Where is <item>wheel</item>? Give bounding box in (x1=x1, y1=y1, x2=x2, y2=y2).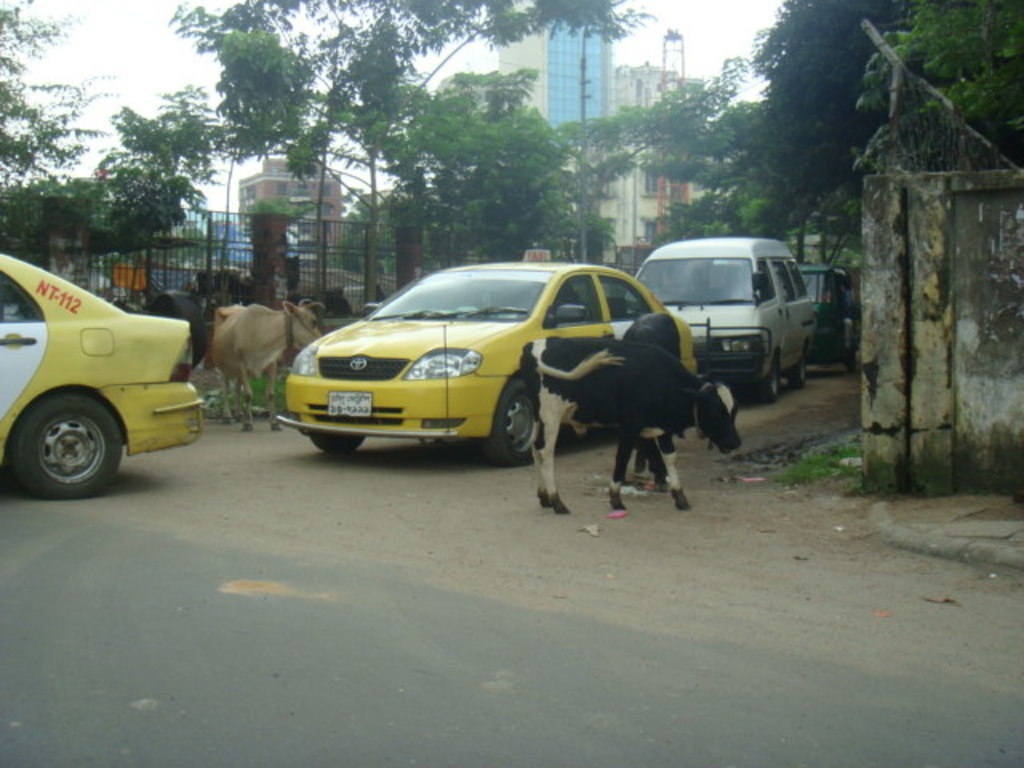
(x1=13, y1=395, x2=112, y2=491).
